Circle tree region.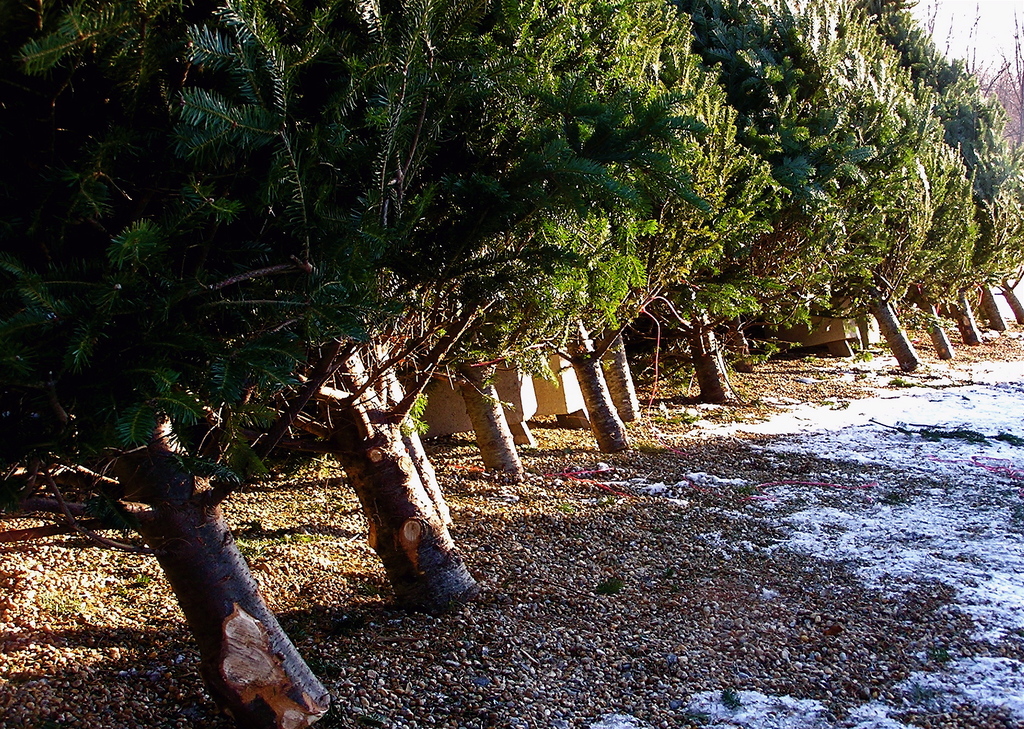
Region: bbox=(0, 0, 710, 728).
